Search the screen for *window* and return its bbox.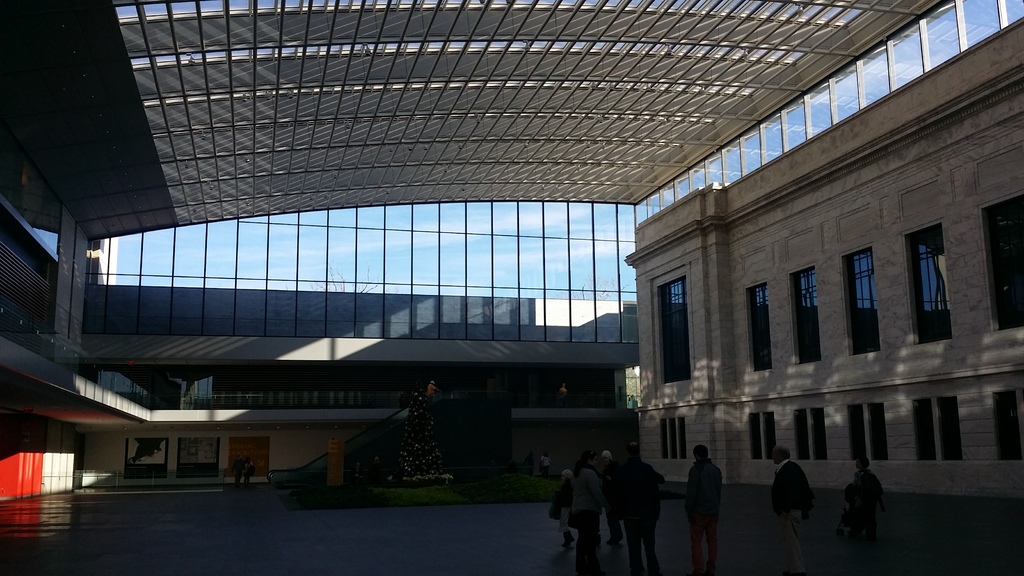
Found: l=634, t=189, r=661, b=228.
